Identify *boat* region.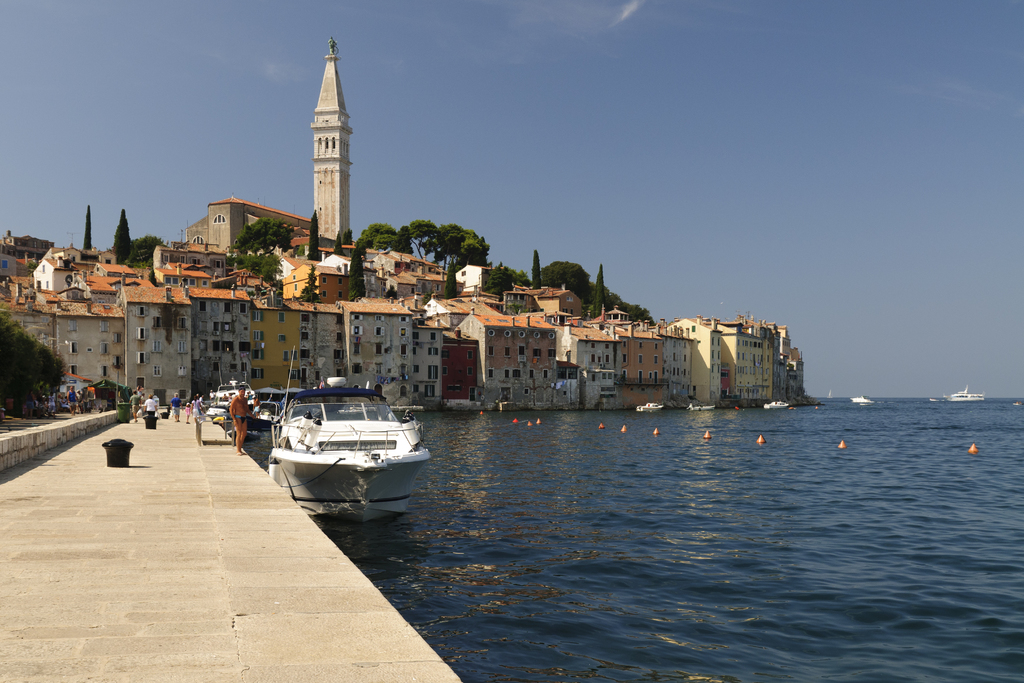
Region: box(211, 378, 268, 414).
